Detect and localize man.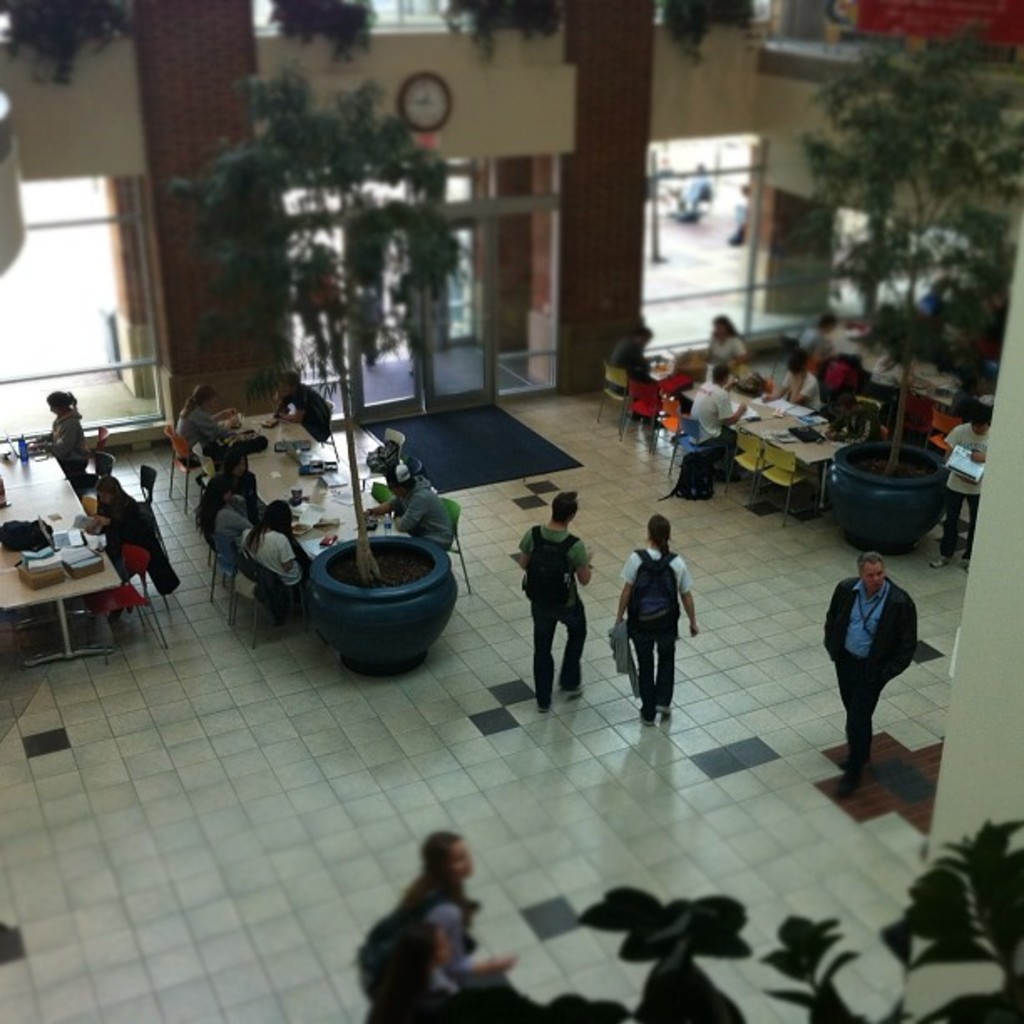
Localized at <box>934,410,994,566</box>.
